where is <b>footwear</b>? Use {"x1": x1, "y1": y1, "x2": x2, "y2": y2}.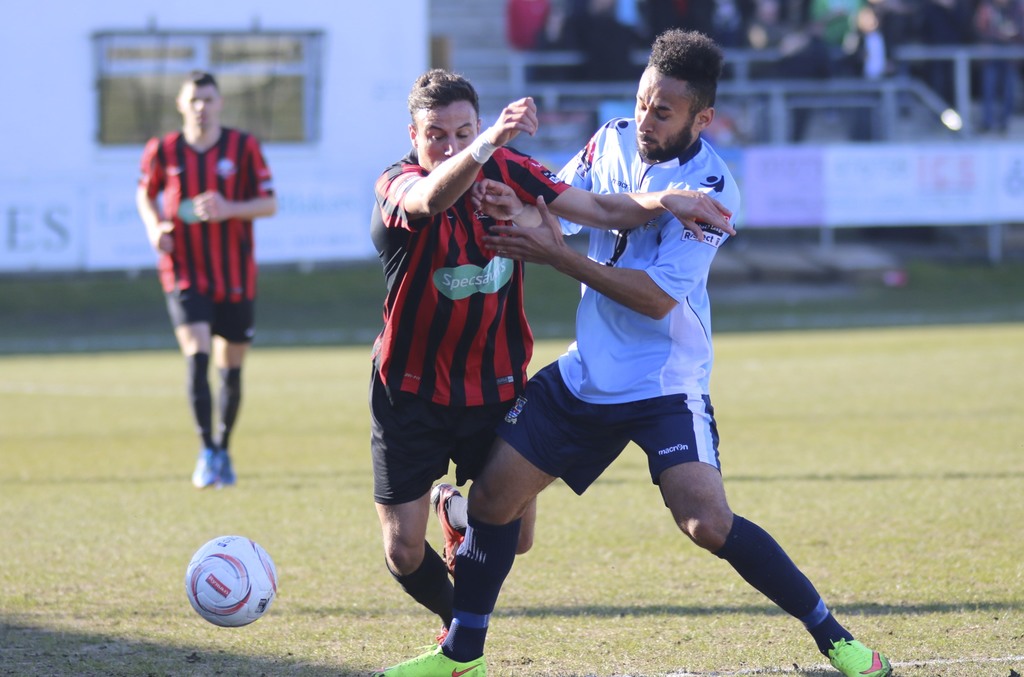
{"x1": 187, "y1": 447, "x2": 222, "y2": 488}.
